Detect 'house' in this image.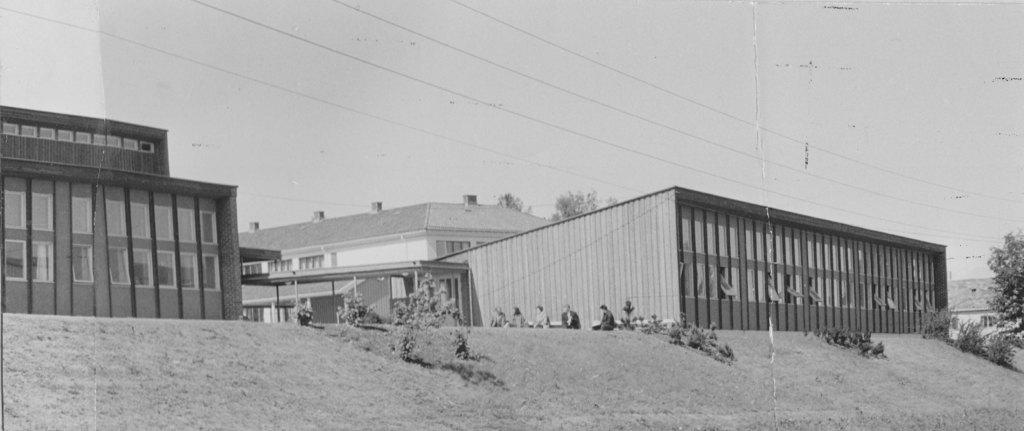
Detection: rect(436, 186, 963, 337).
